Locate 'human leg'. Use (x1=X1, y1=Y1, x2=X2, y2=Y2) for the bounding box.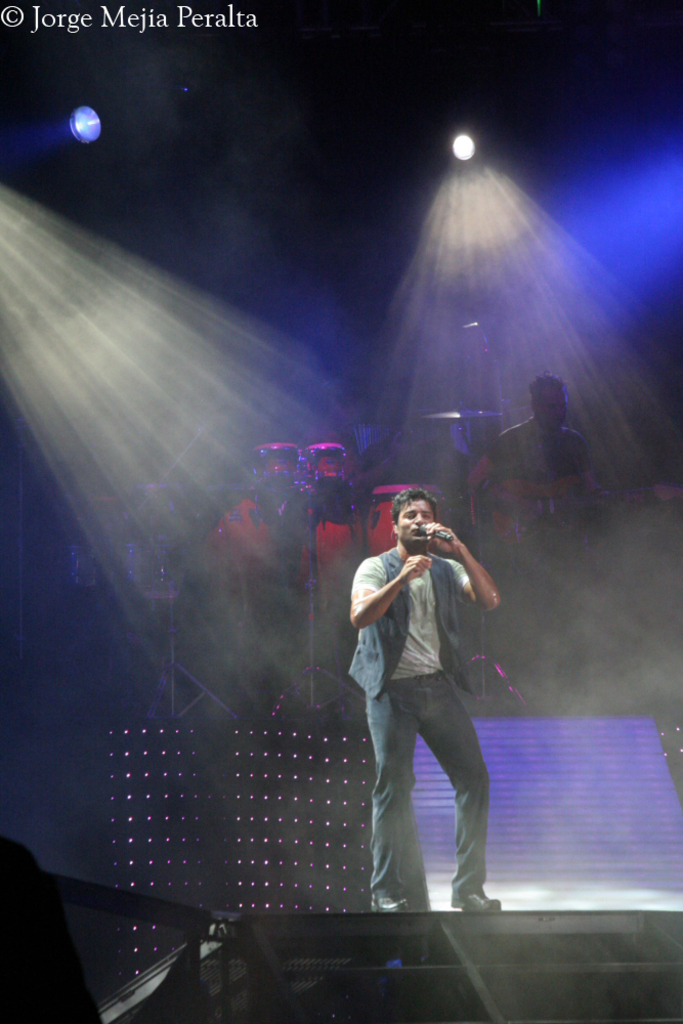
(x1=412, y1=672, x2=498, y2=911).
